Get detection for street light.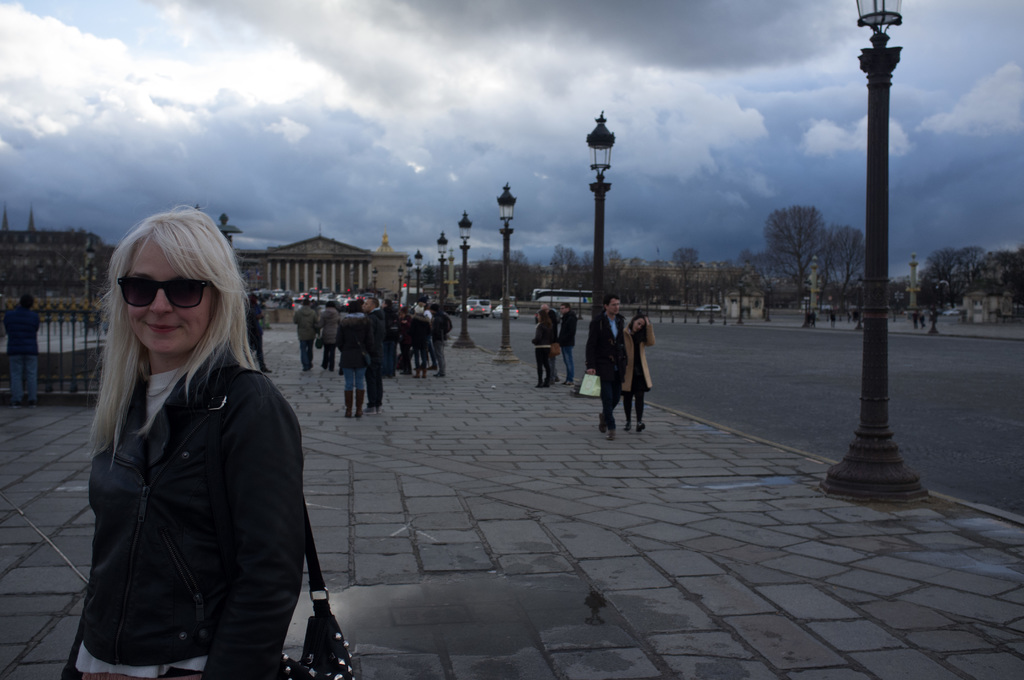
Detection: 436 231 453 335.
